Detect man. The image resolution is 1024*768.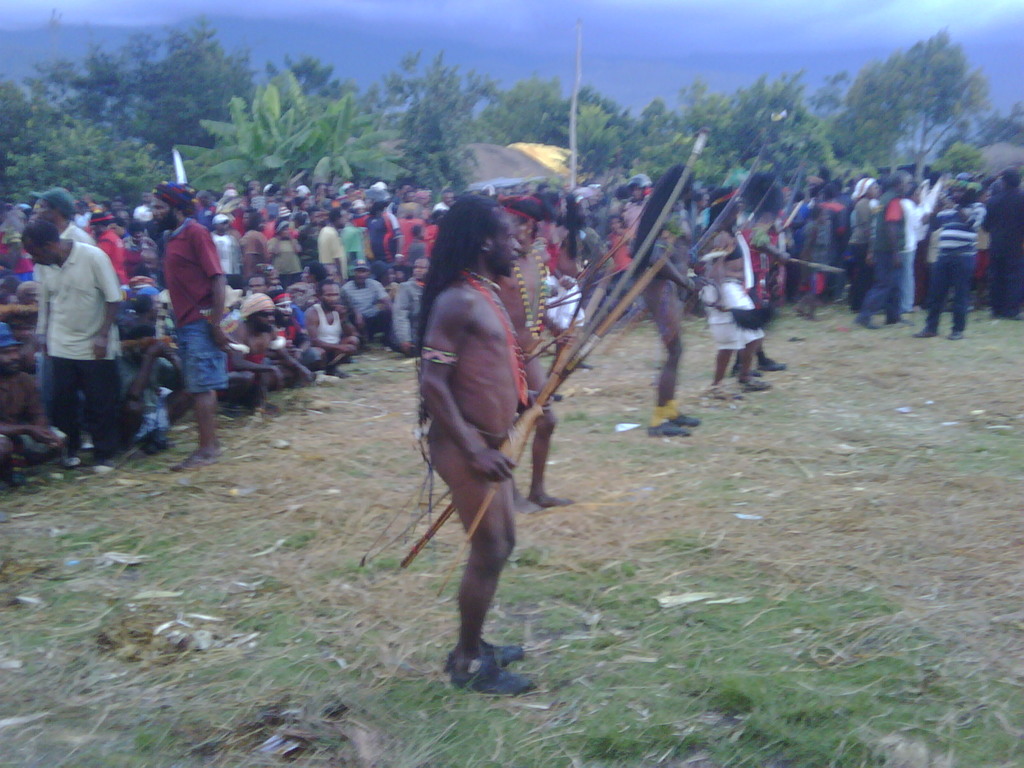
bbox=(412, 189, 560, 687).
